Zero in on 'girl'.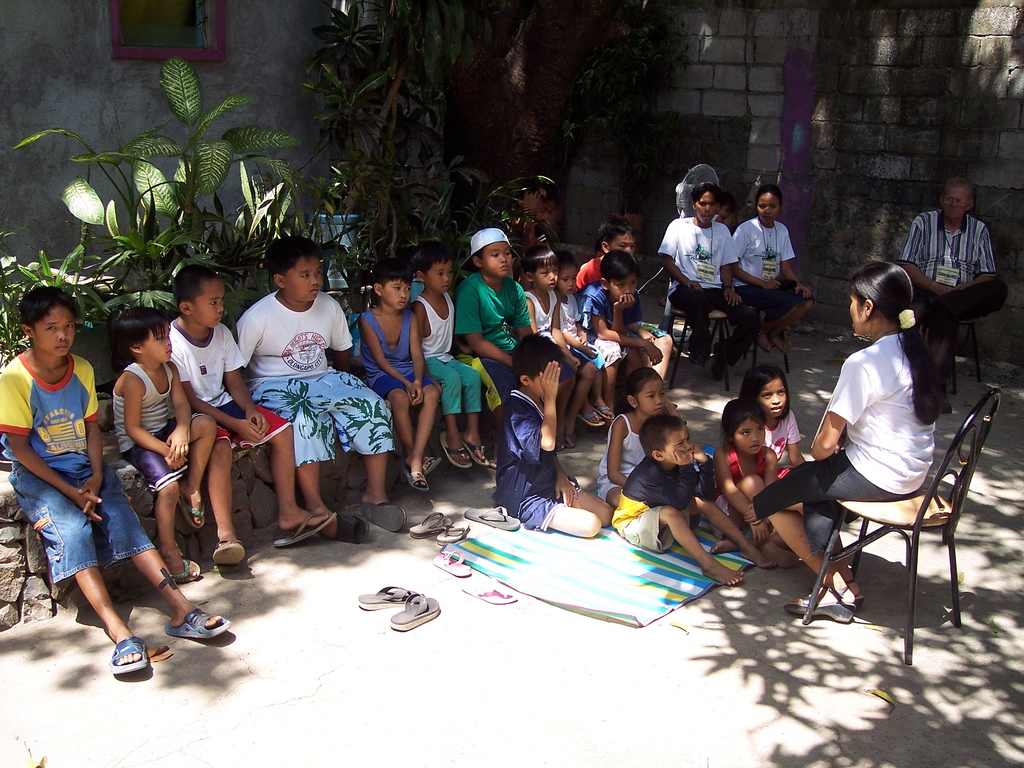
Zeroed in: {"x1": 751, "y1": 260, "x2": 949, "y2": 621}.
